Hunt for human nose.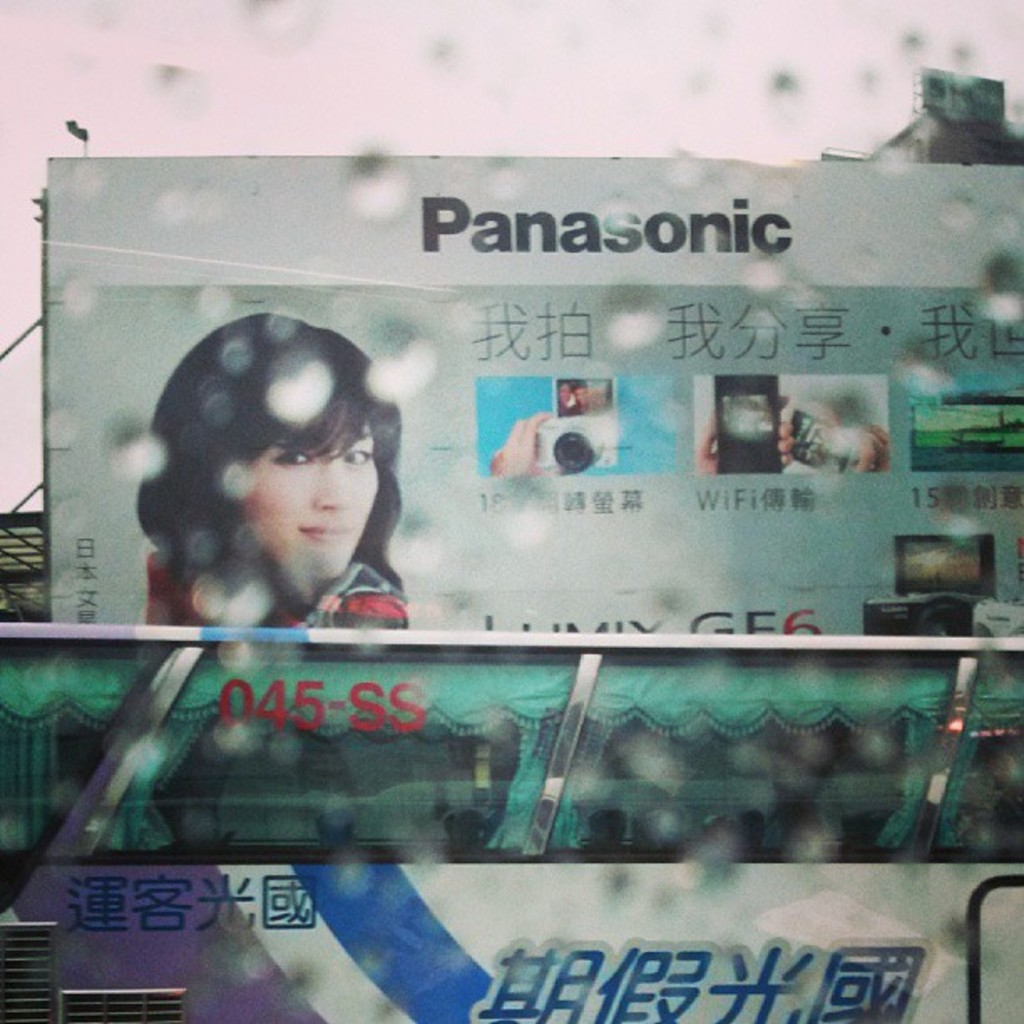
Hunted down at bbox=(313, 453, 353, 504).
